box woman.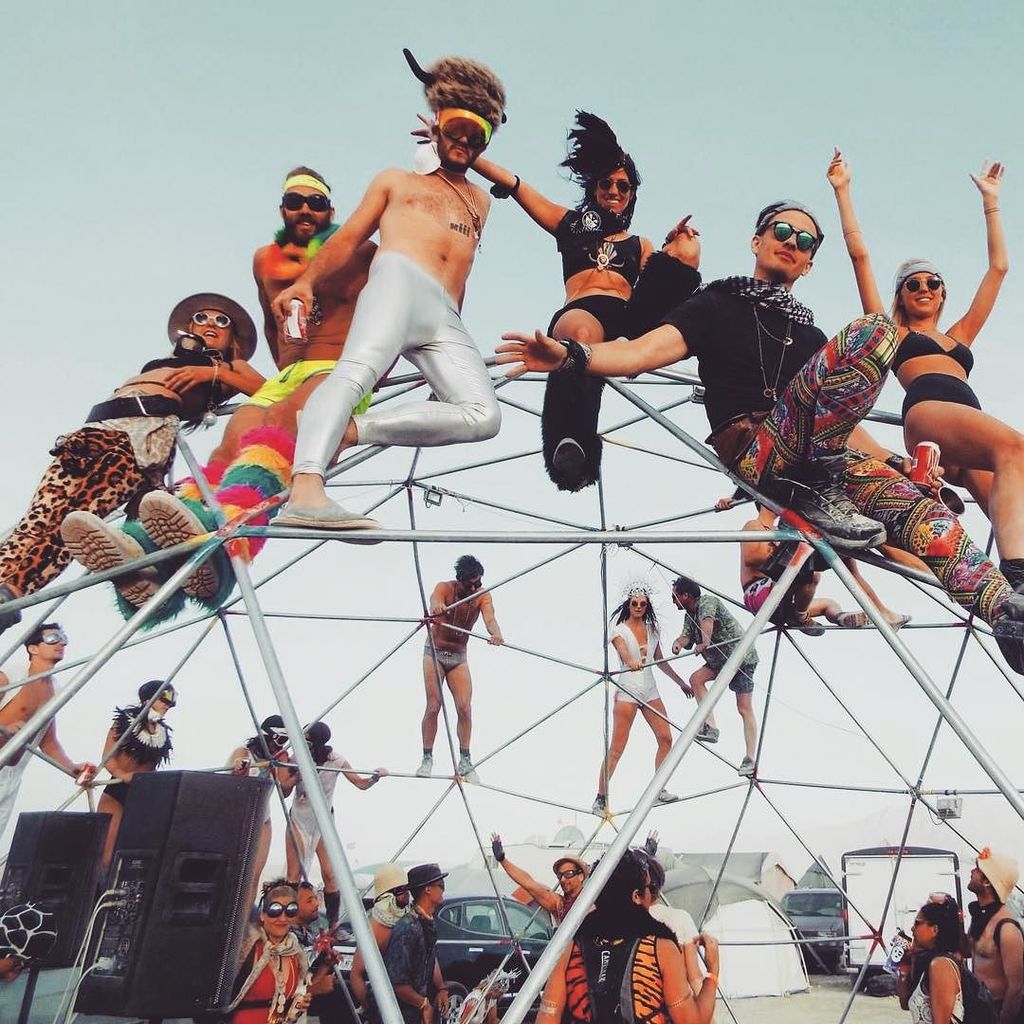
<bbox>214, 718, 305, 920</bbox>.
